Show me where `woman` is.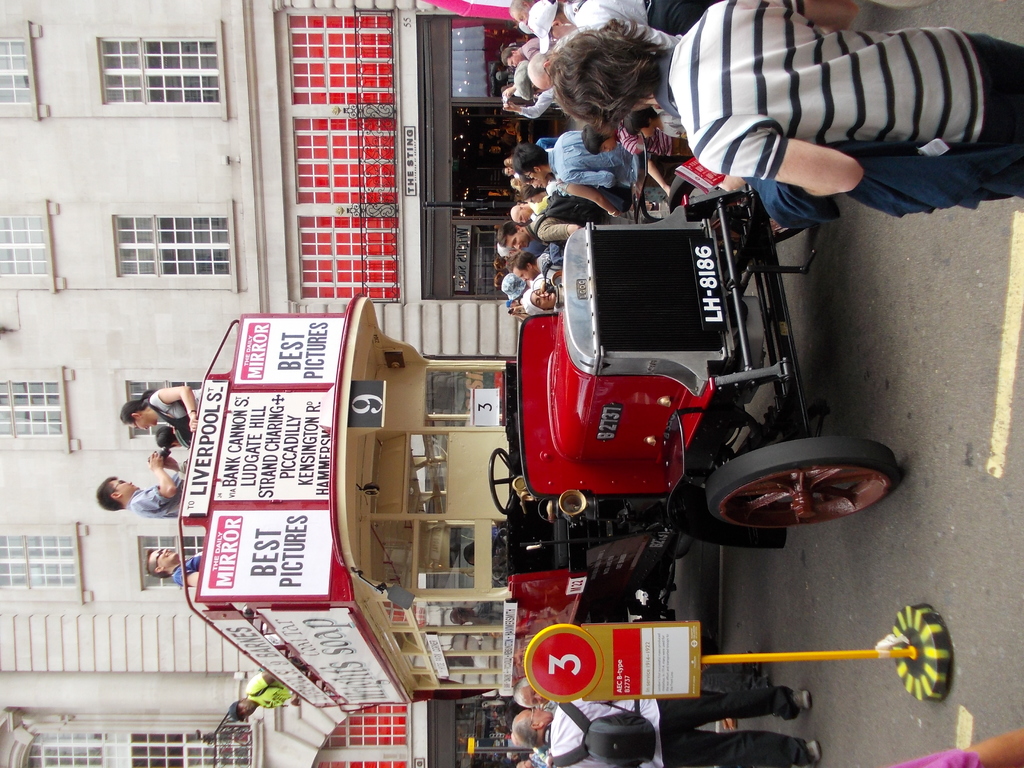
`woman` is at bbox=(520, 283, 559, 316).
